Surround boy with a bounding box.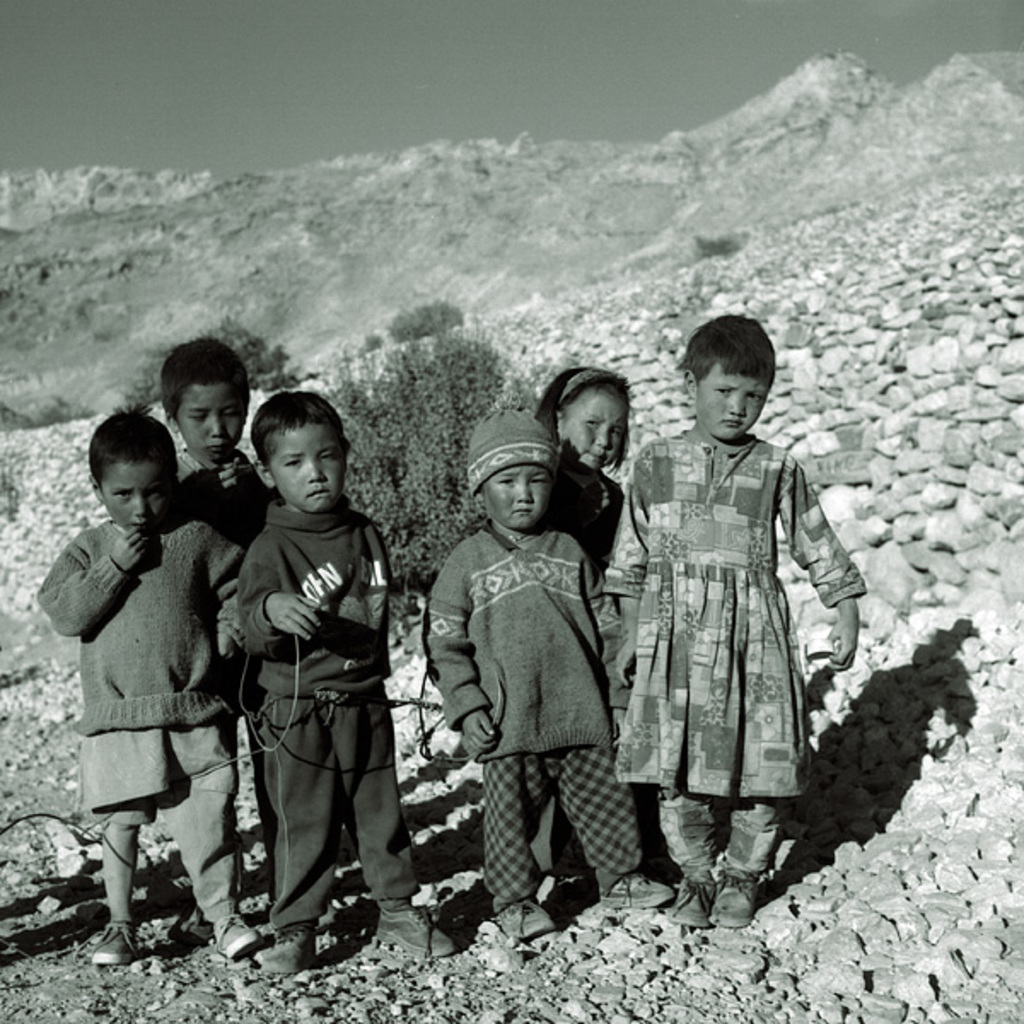
36/404/259/968.
